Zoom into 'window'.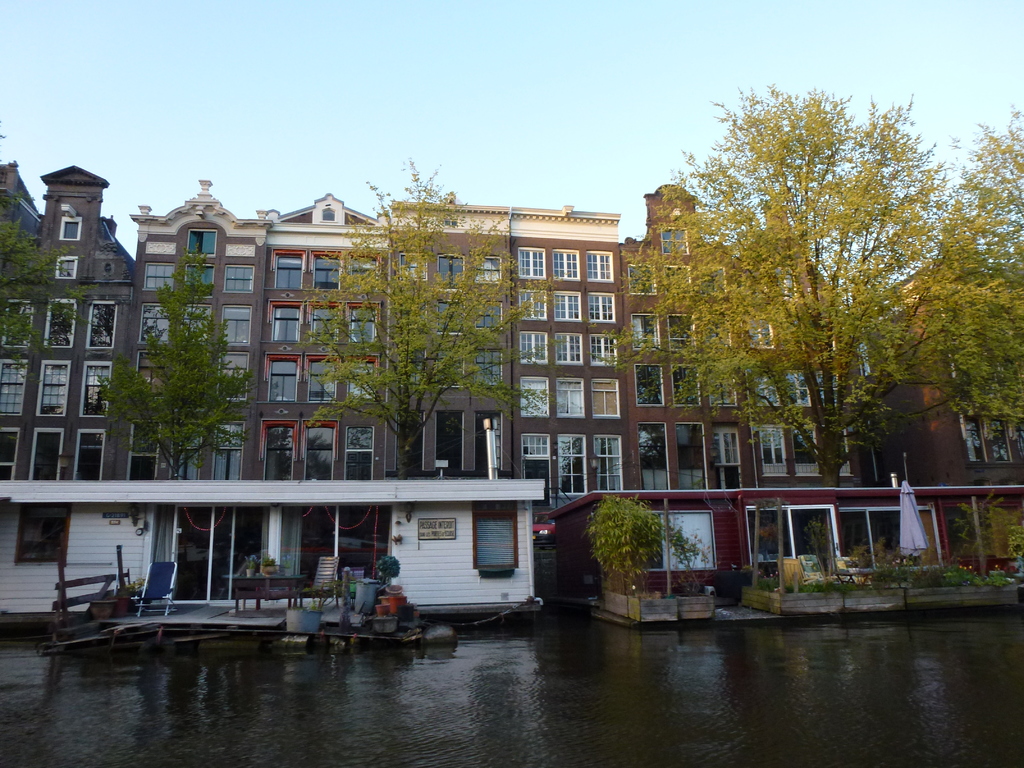
Zoom target: rect(518, 333, 548, 367).
